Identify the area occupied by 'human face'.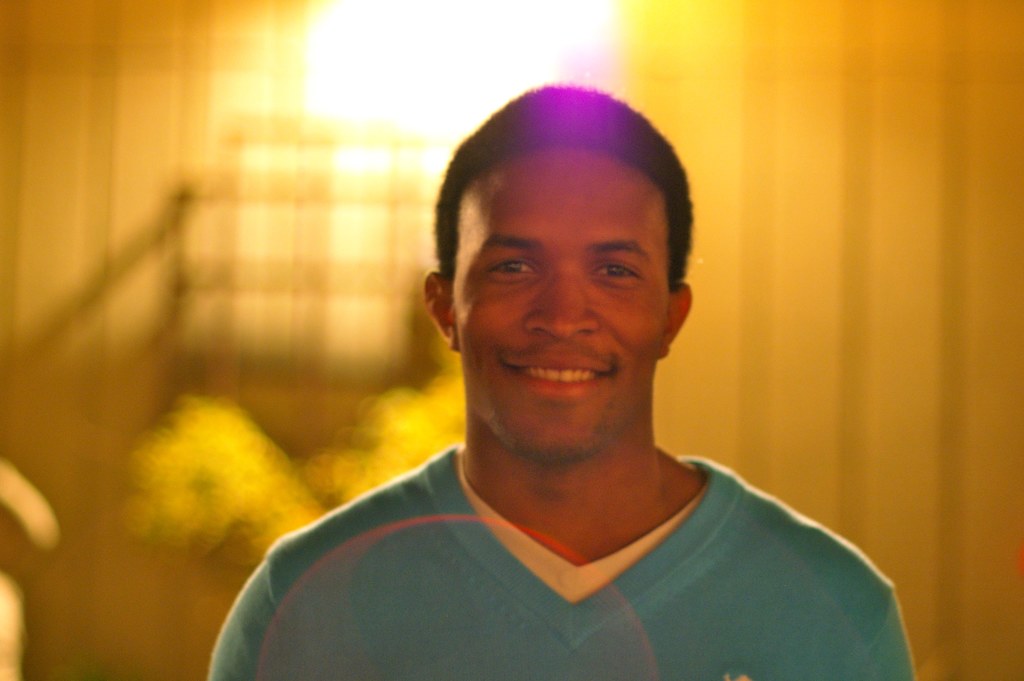
Area: {"left": 450, "top": 145, "right": 669, "bottom": 461}.
